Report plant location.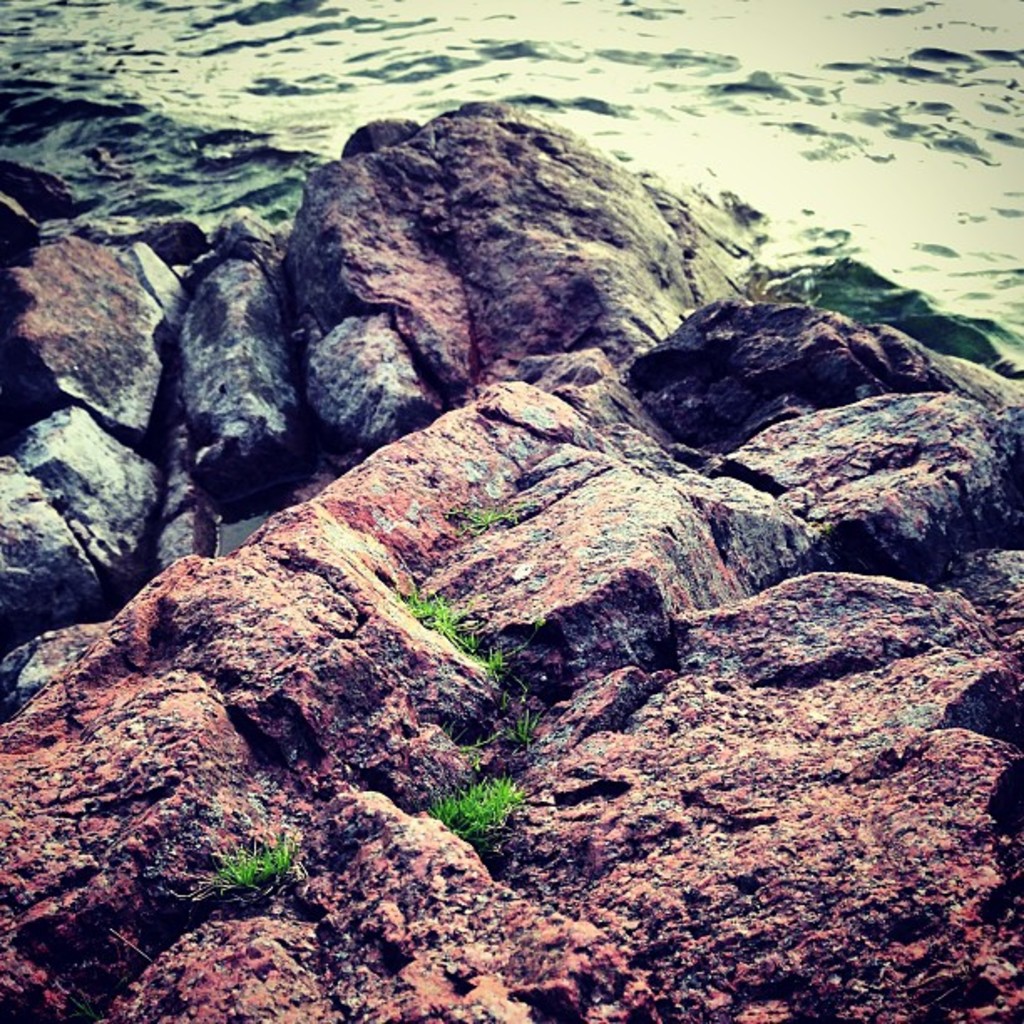
Report: <box>174,840,301,902</box>.
